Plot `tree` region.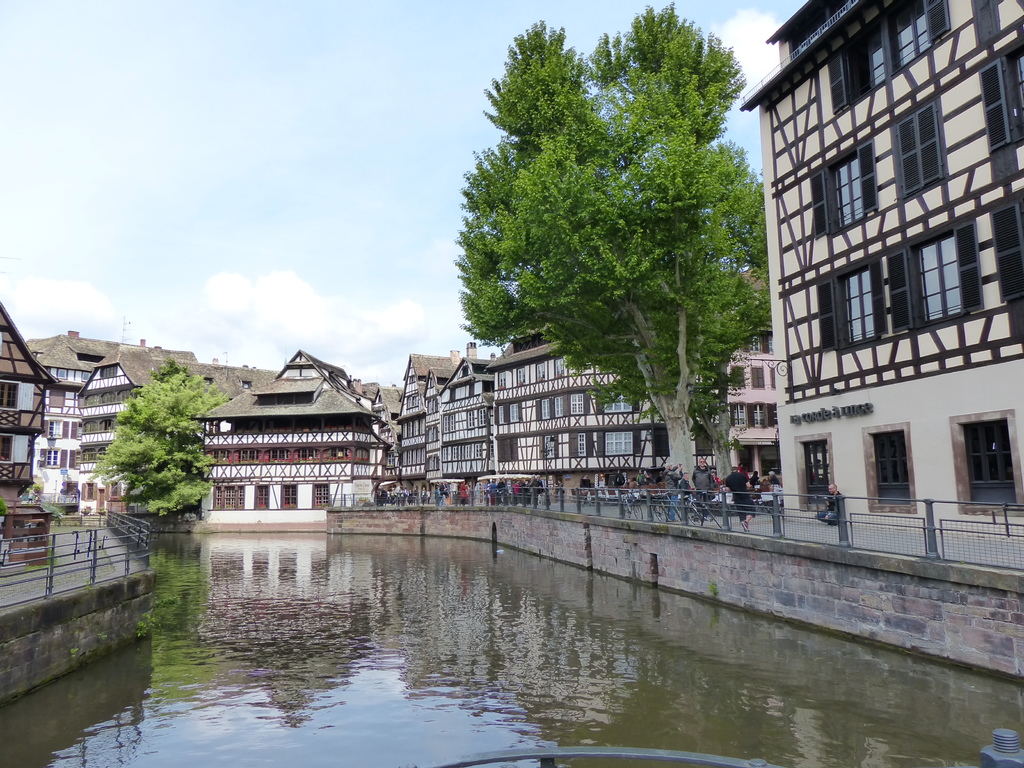
Plotted at (x1=90, y1=355, x2=230, y2=513).
